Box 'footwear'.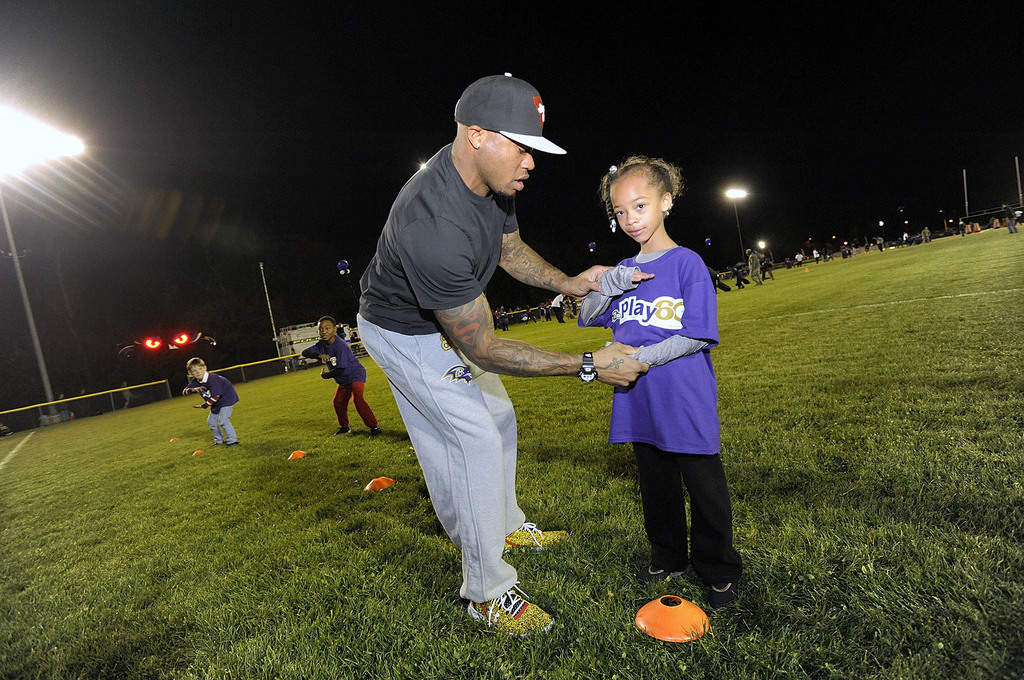
{"x1": 506, "y1": 522, "x2": 573, "y2": 558}.
